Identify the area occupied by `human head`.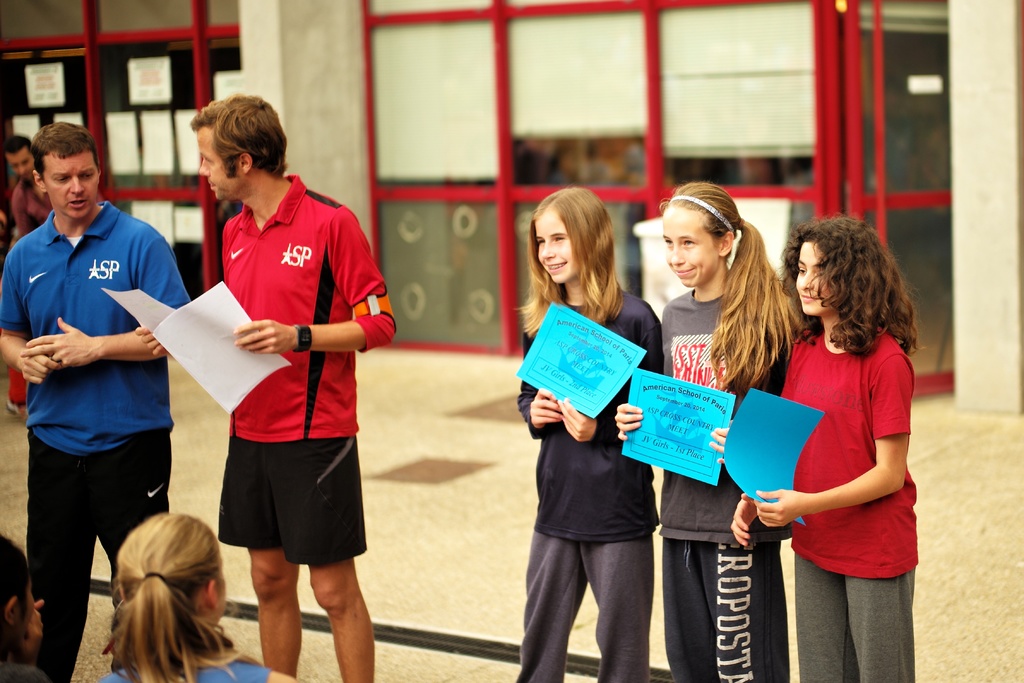
Area: <region>186, 95, 287, 201</region>.
